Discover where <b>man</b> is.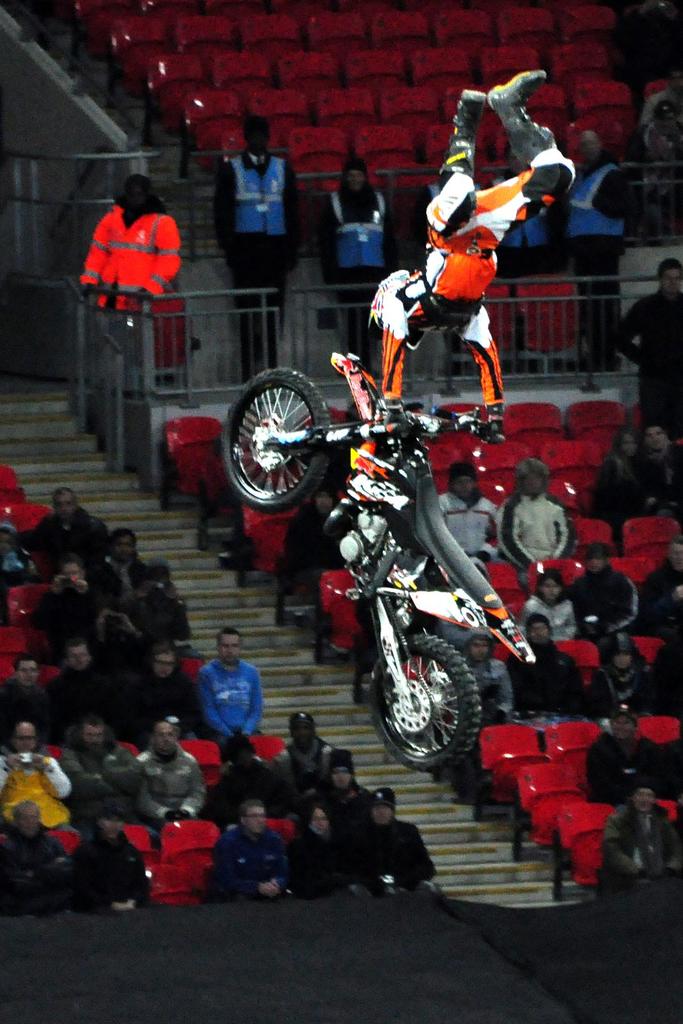
Discovered at x1=458, y1=623, x2=512, y2=705.
